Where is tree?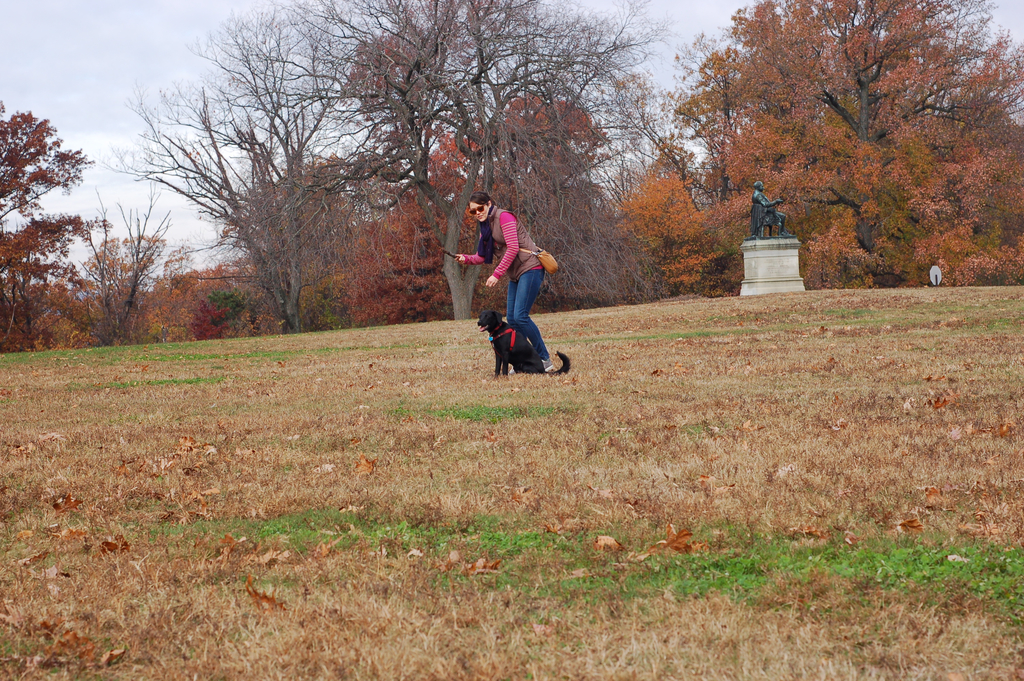
618/0/1023/291.
